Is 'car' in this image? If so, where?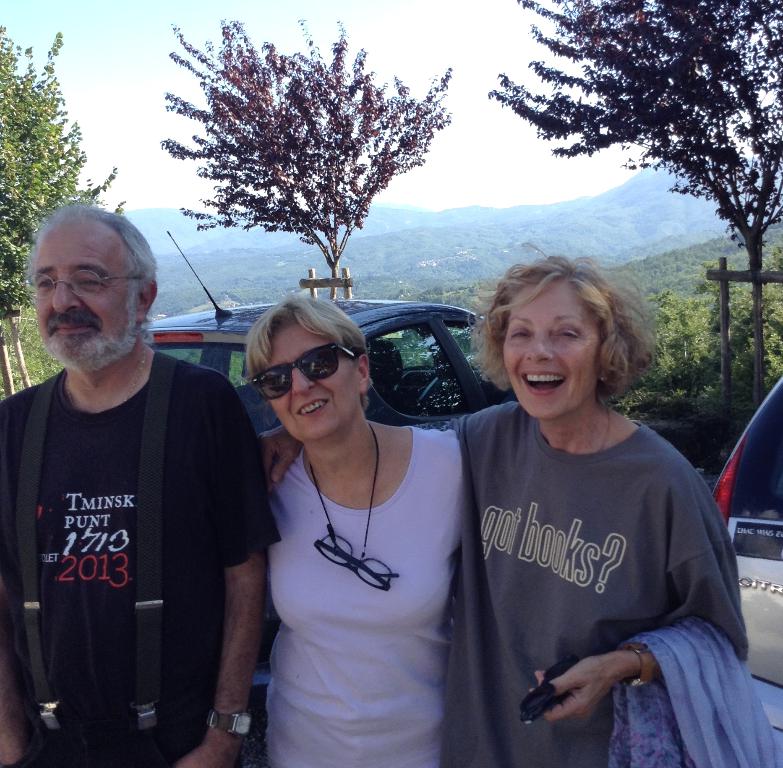
Yes, at region(148, 231, 522, 431).
